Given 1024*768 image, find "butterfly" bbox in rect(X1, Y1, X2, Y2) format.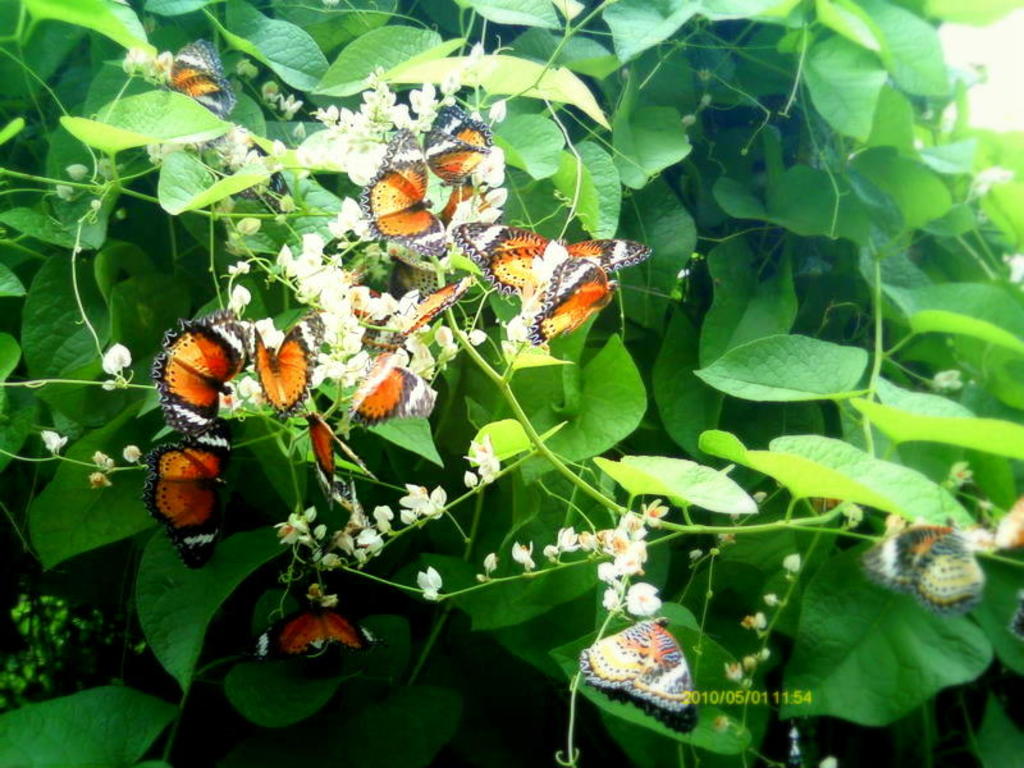
rect(859, 511, 997, 613).
